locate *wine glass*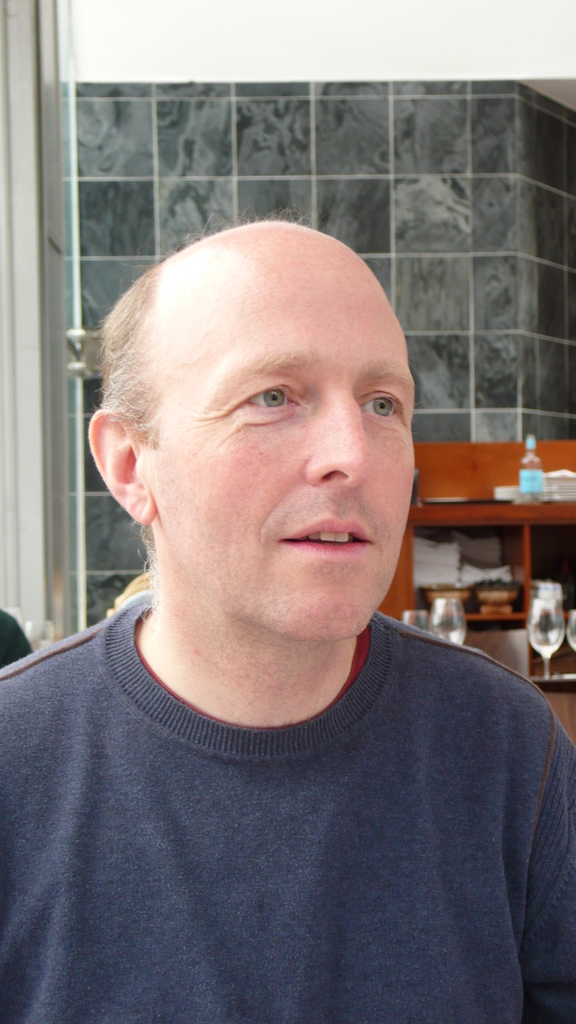
429/594/467/643
